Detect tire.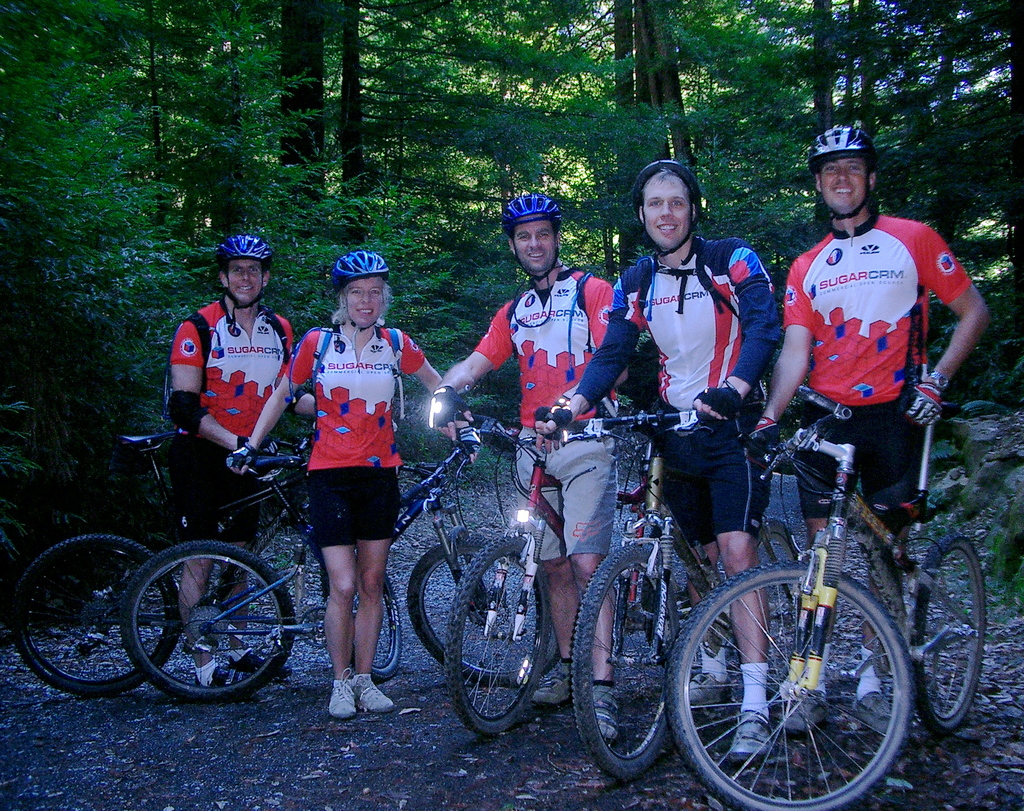
Detected at l=319, t=559, r=401, b=683.
